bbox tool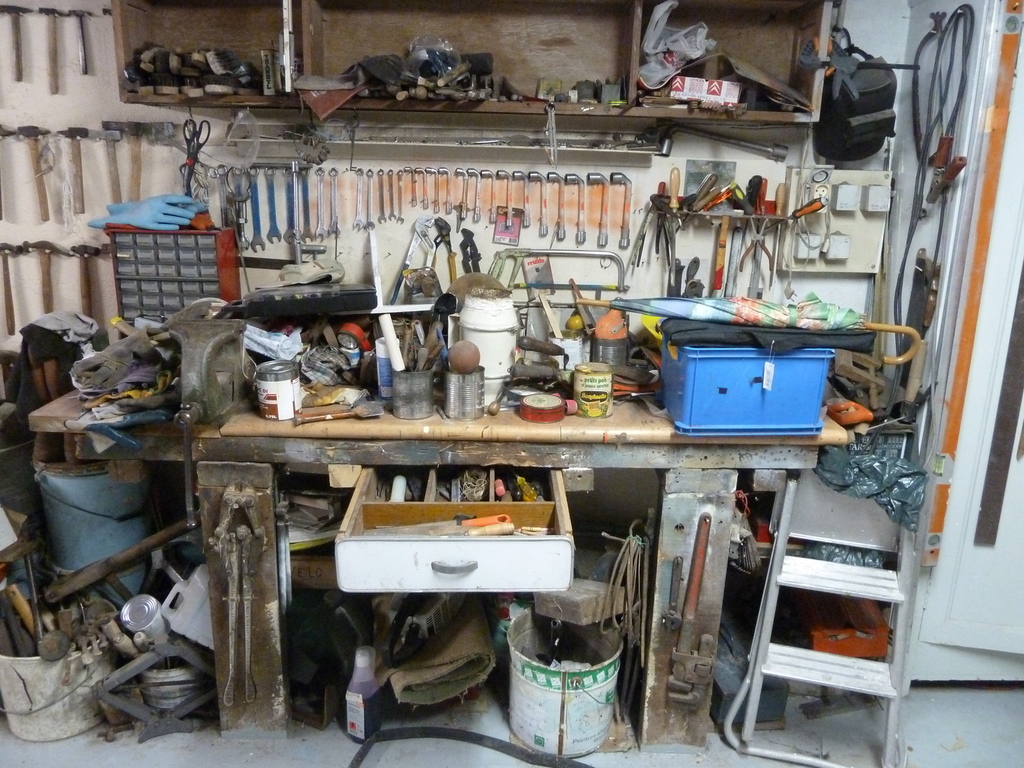
left=460, top=230, right=490, bottom=271
